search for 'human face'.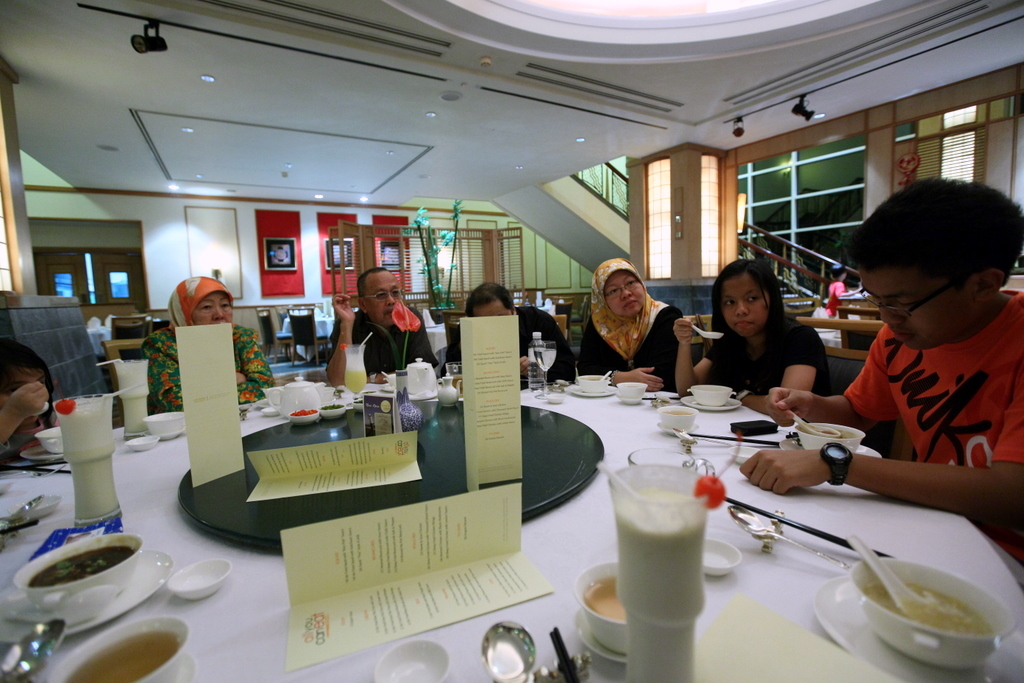
Found at {"left": 200, "top": 294, "right": 230, "bottom": 319}.
